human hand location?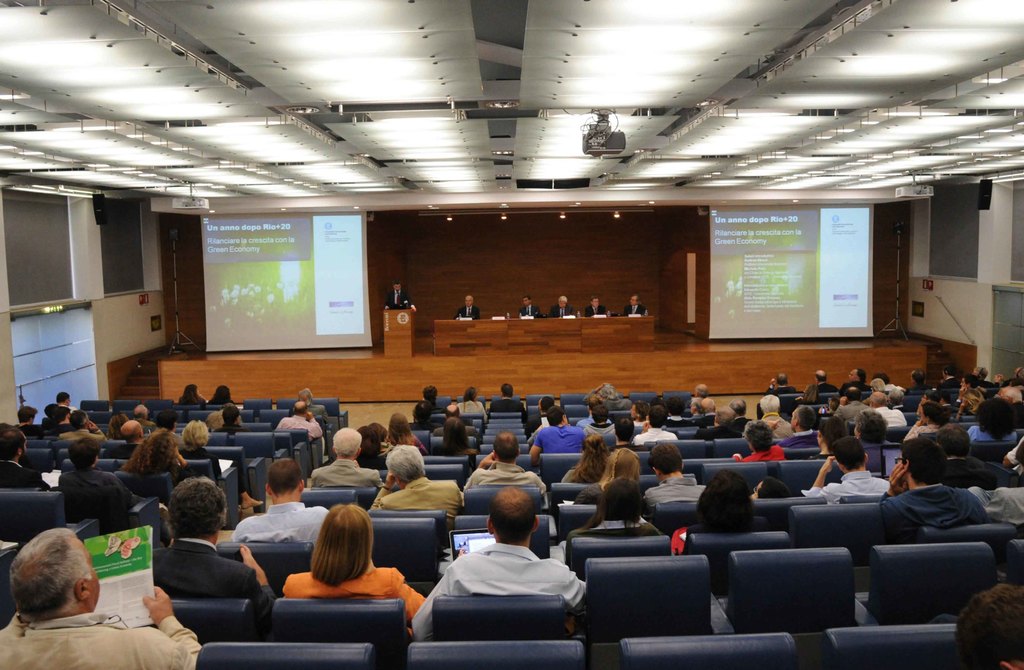
<region>917, 402, 926, 412</region>
